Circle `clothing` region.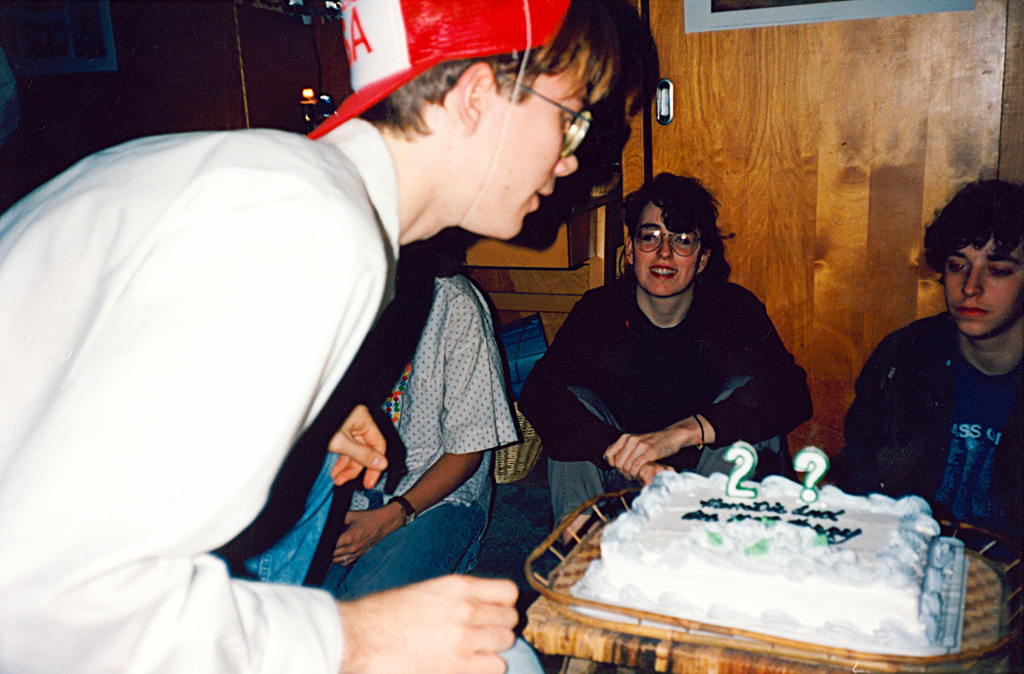
Region: bbox=(0, 119, 393, 673).
